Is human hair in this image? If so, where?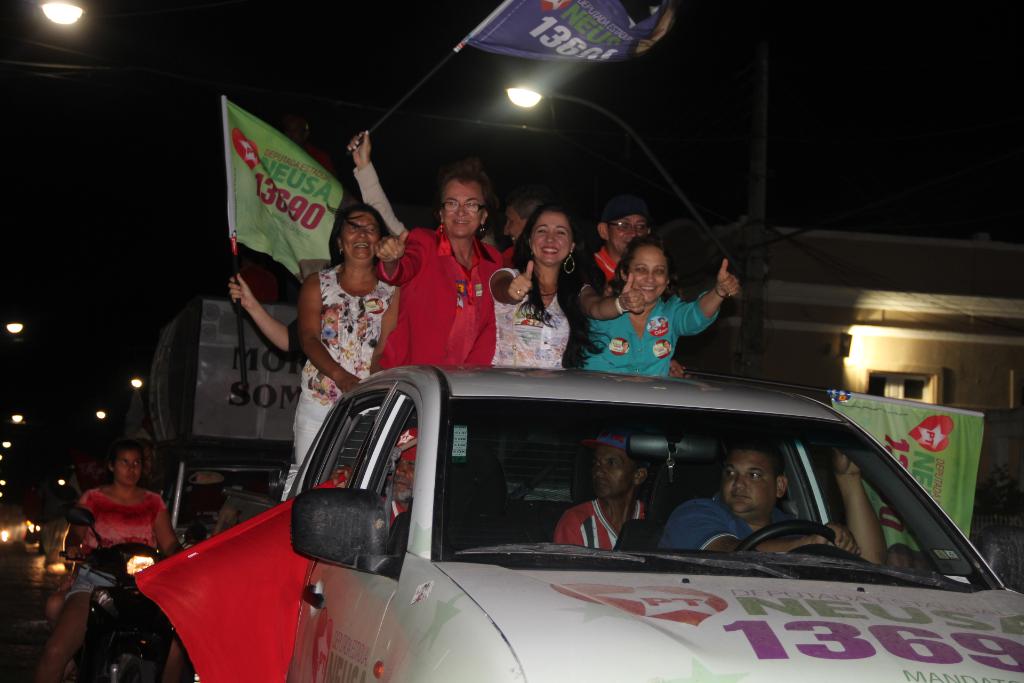
Yes, at 320/202/388/261.
